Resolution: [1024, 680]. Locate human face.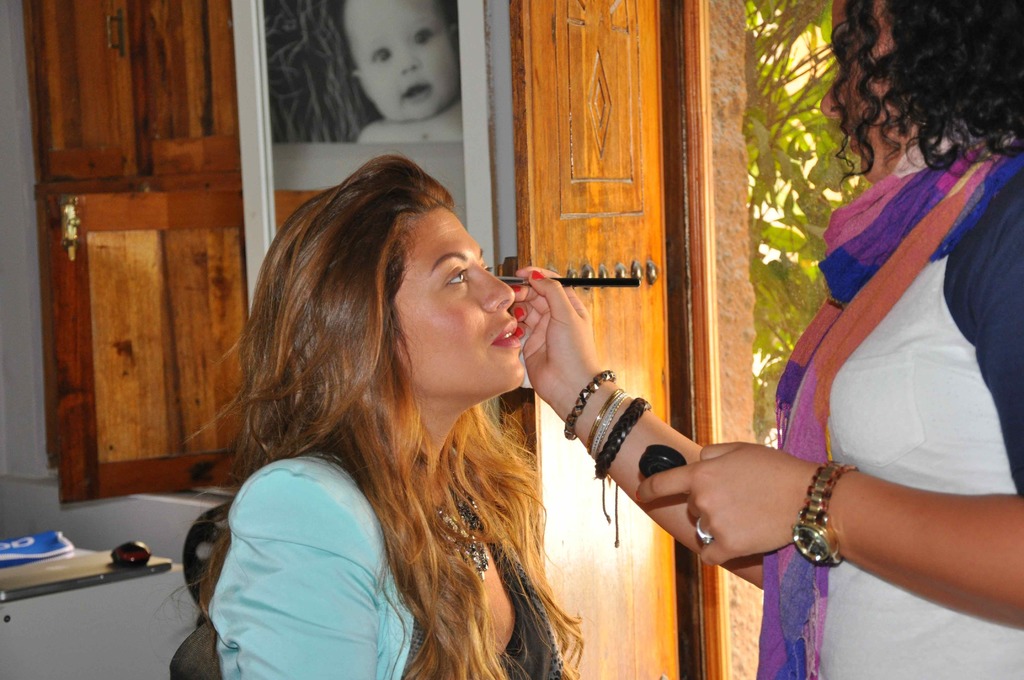
(384, 203, 525, 391).
